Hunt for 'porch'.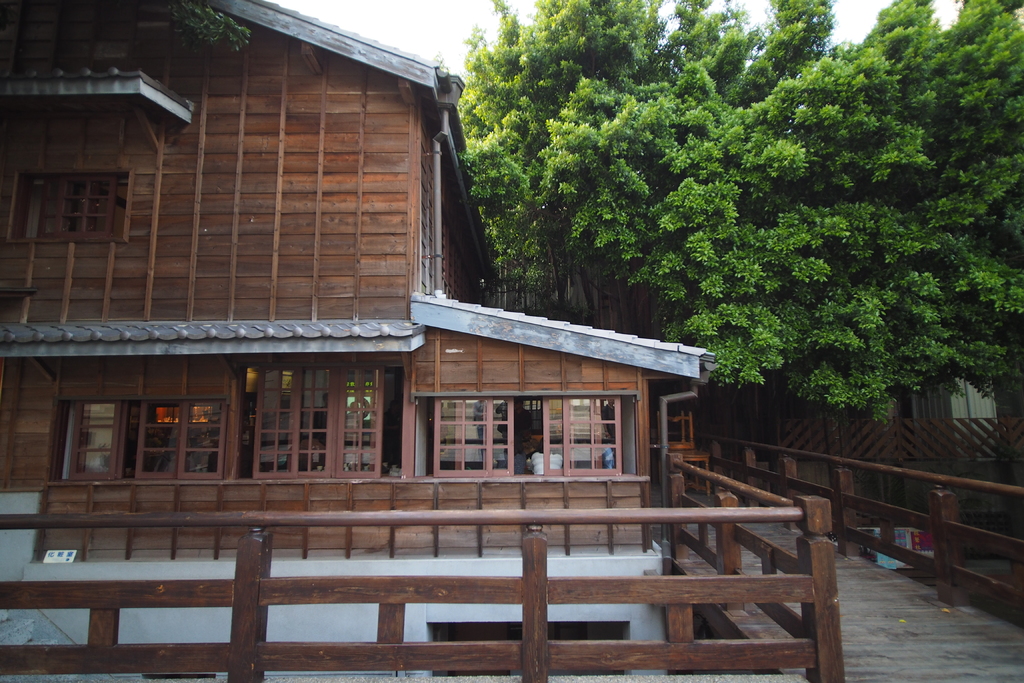
Hunted down at (x1=0, y1=389, x2=879, y2=682).
